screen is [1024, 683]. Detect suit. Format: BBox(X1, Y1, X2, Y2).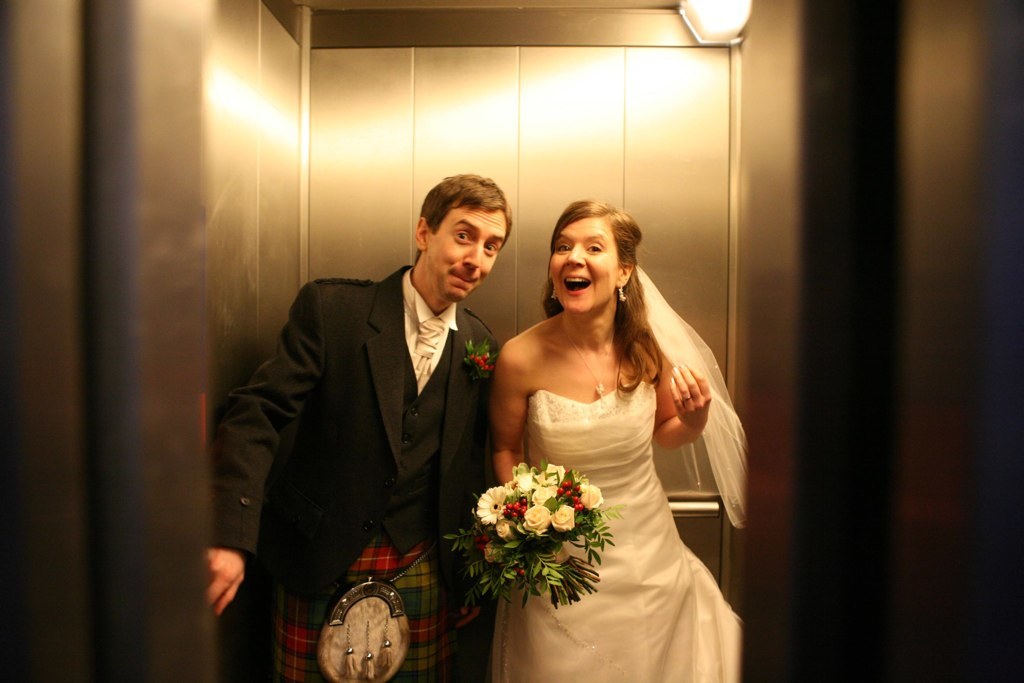
BBox(207, 263, 502, 598).
